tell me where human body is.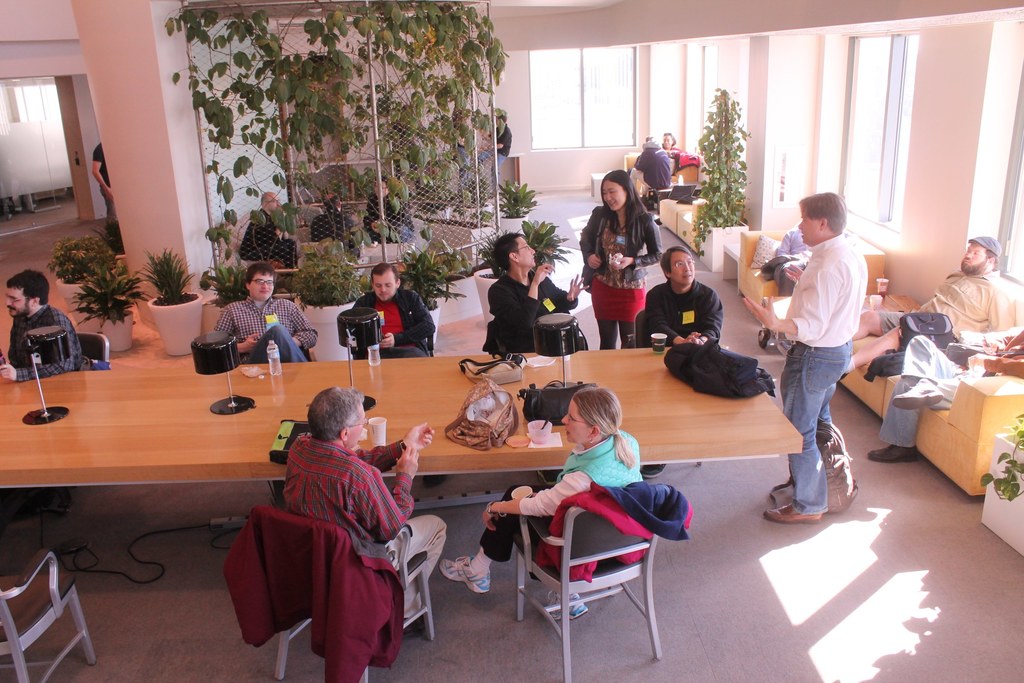
human body is at <region>777, 192, 883, 508</region>.
